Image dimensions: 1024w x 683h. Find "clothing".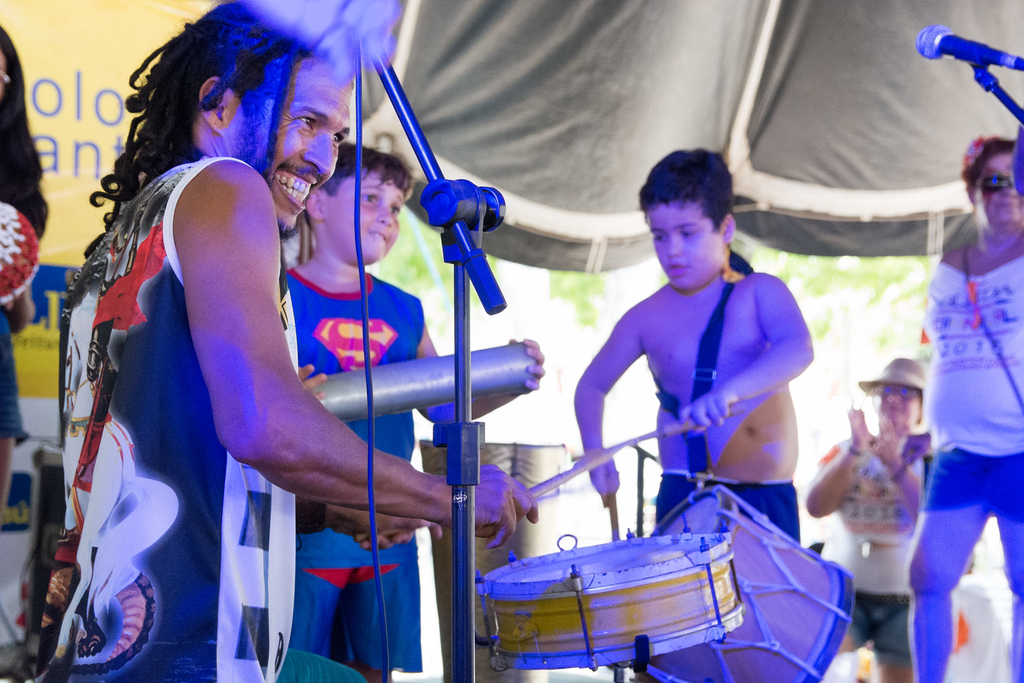
box=[285, 276, 426, 675].
